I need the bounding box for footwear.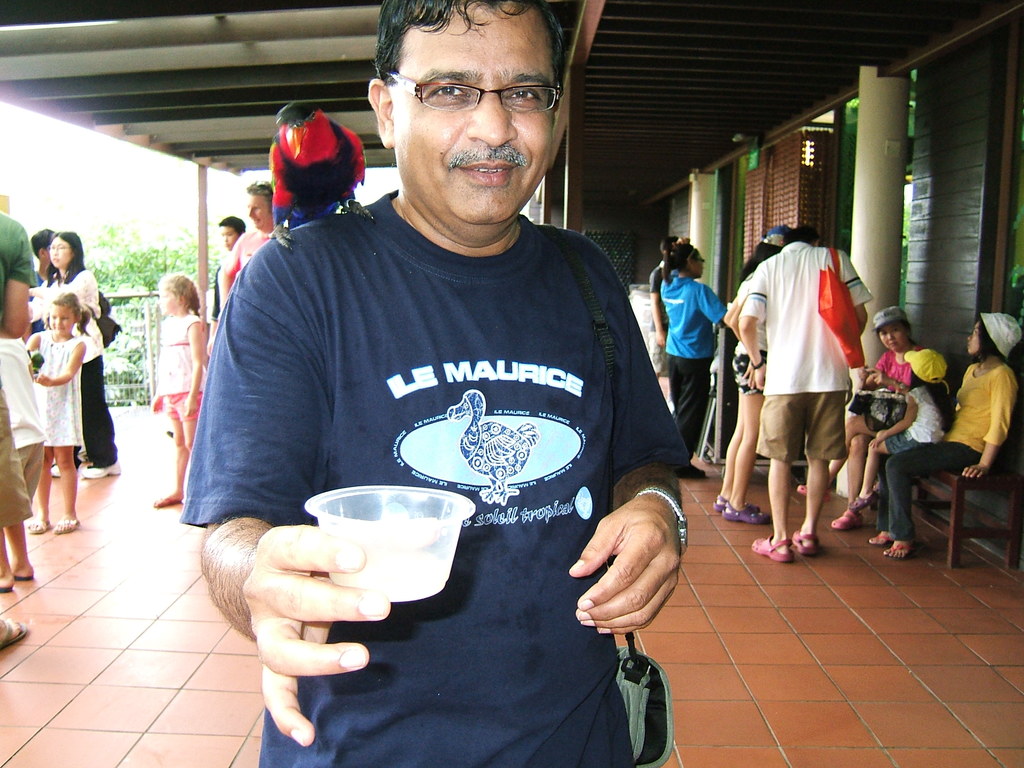
Here it is: [794, 484, 806, 496].
